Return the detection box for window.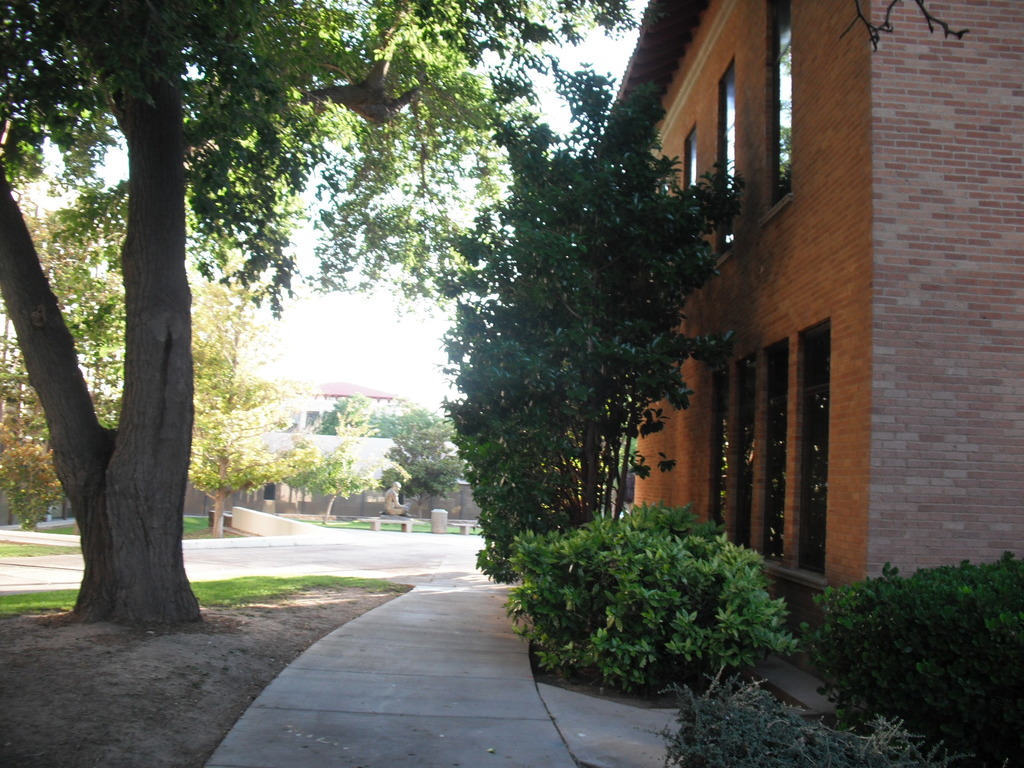
(684,123,694,198).
